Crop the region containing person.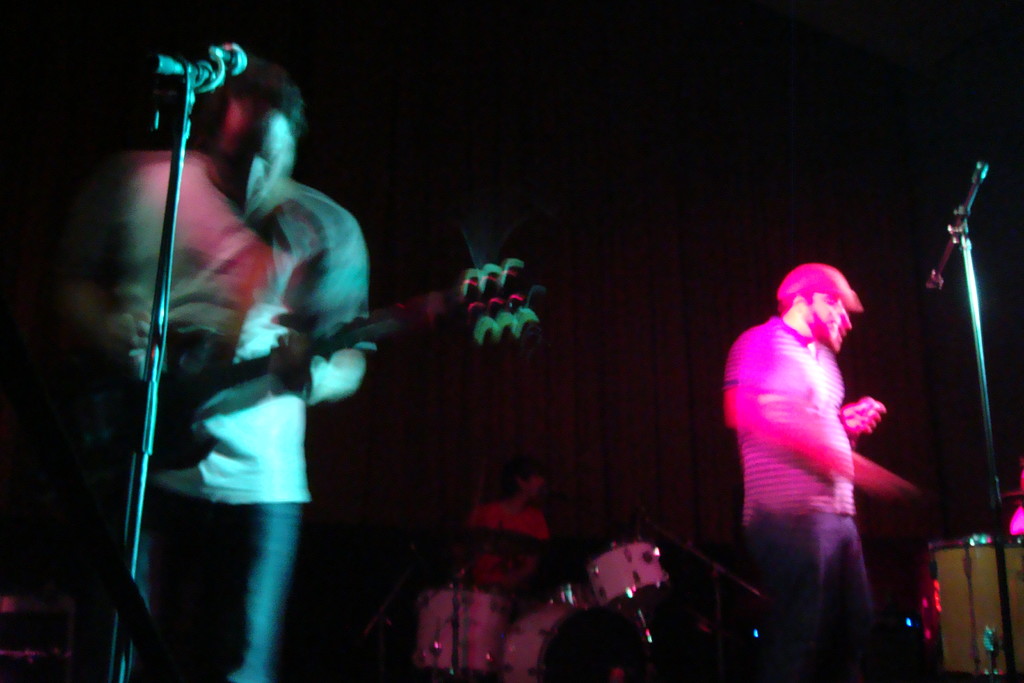
Crop region: region(456, 452, 554, 603).
